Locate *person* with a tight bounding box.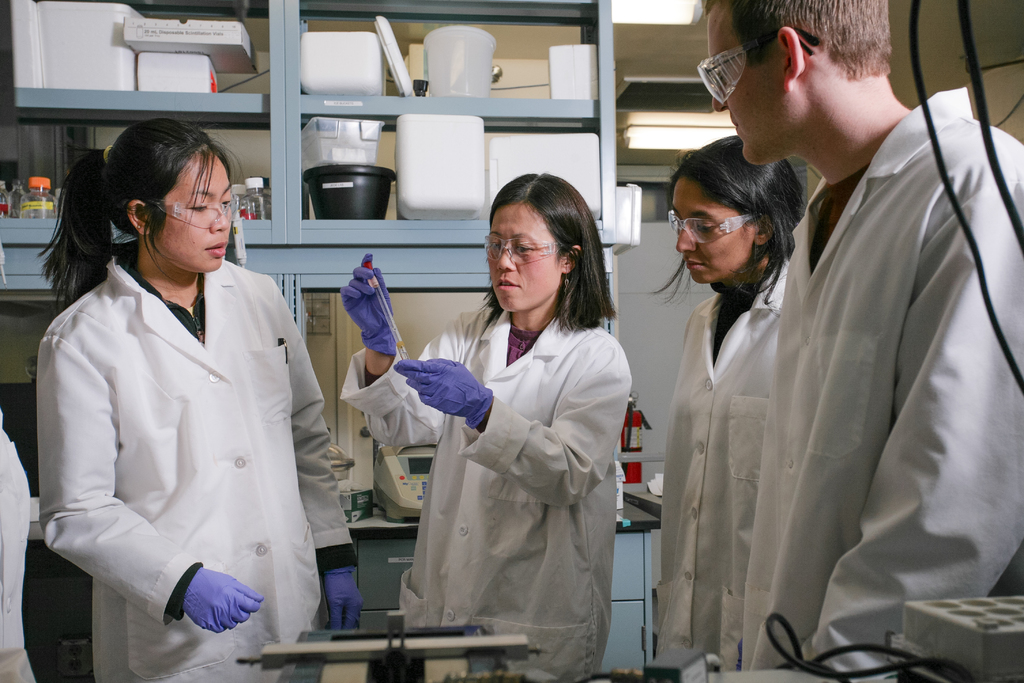
(36, 116, 365, 682).
